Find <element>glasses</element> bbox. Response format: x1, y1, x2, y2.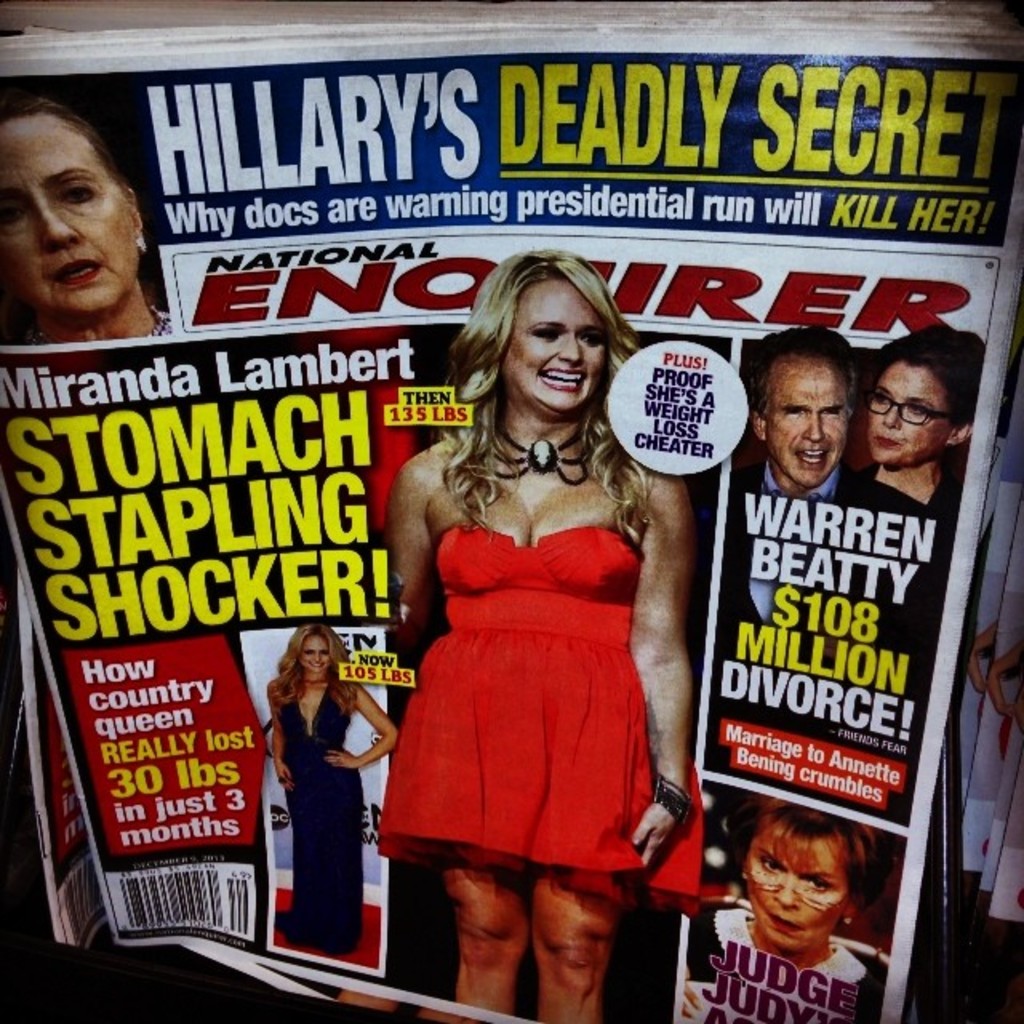
862, 390, 962, 427.
